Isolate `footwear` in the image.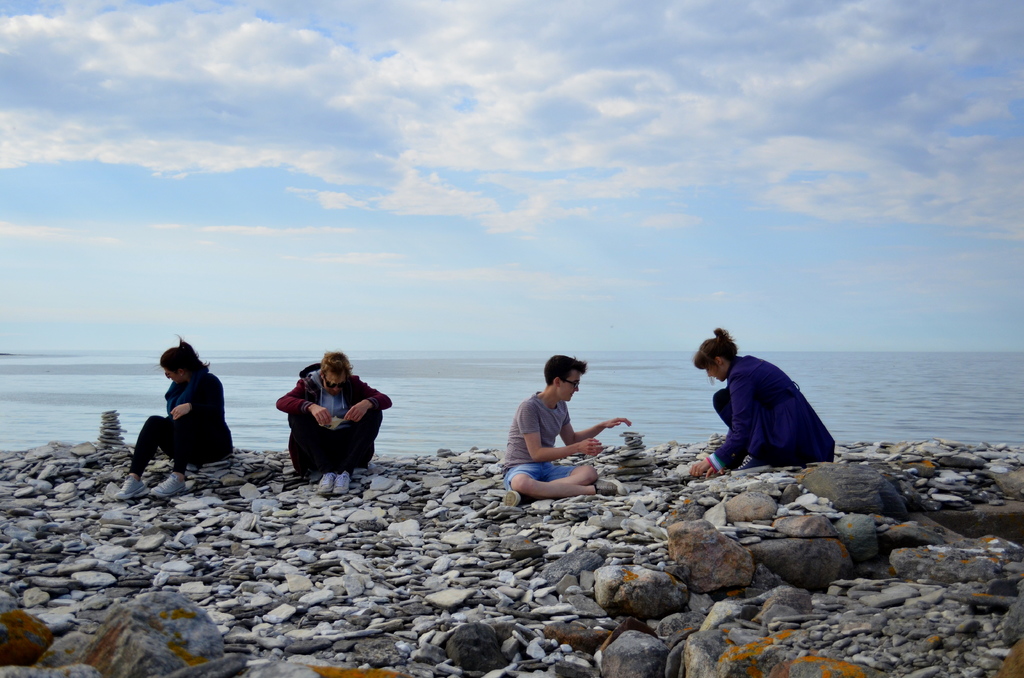
Isolated region: select_region(504, 488, 522, 505).
